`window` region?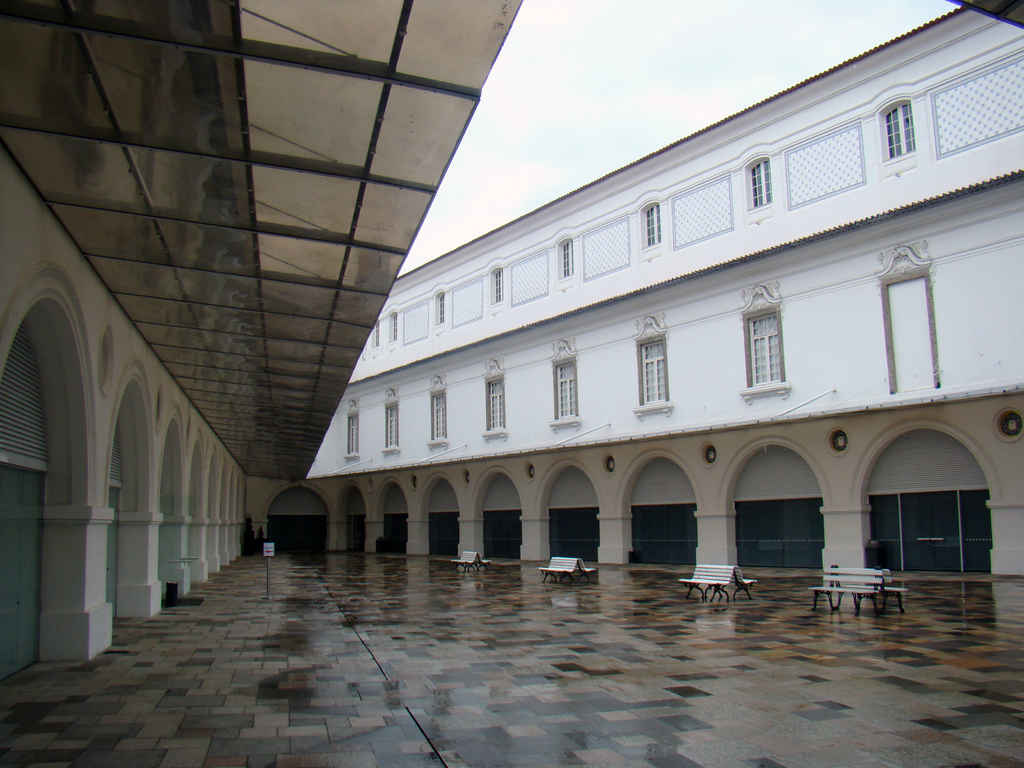
crop(345, 412, 361, 459)
